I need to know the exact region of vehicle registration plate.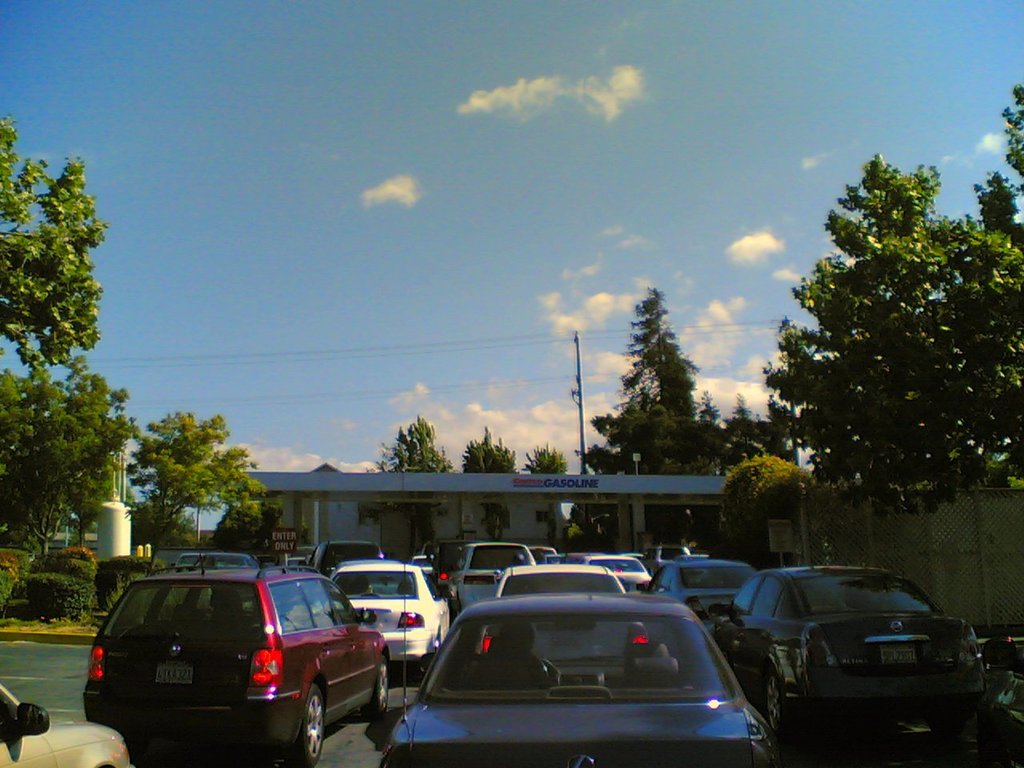
Region: [x1=157, y1=662, x2=192, y2=687].
